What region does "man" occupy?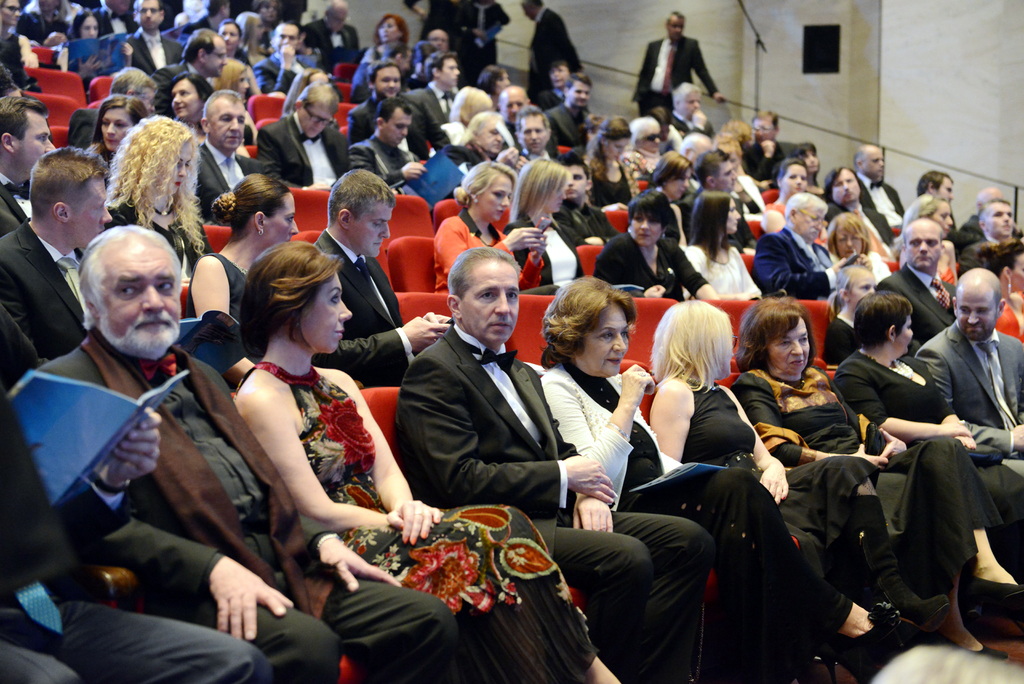
pyautogui.locateOnScreen(515, 8, 588, 111).
